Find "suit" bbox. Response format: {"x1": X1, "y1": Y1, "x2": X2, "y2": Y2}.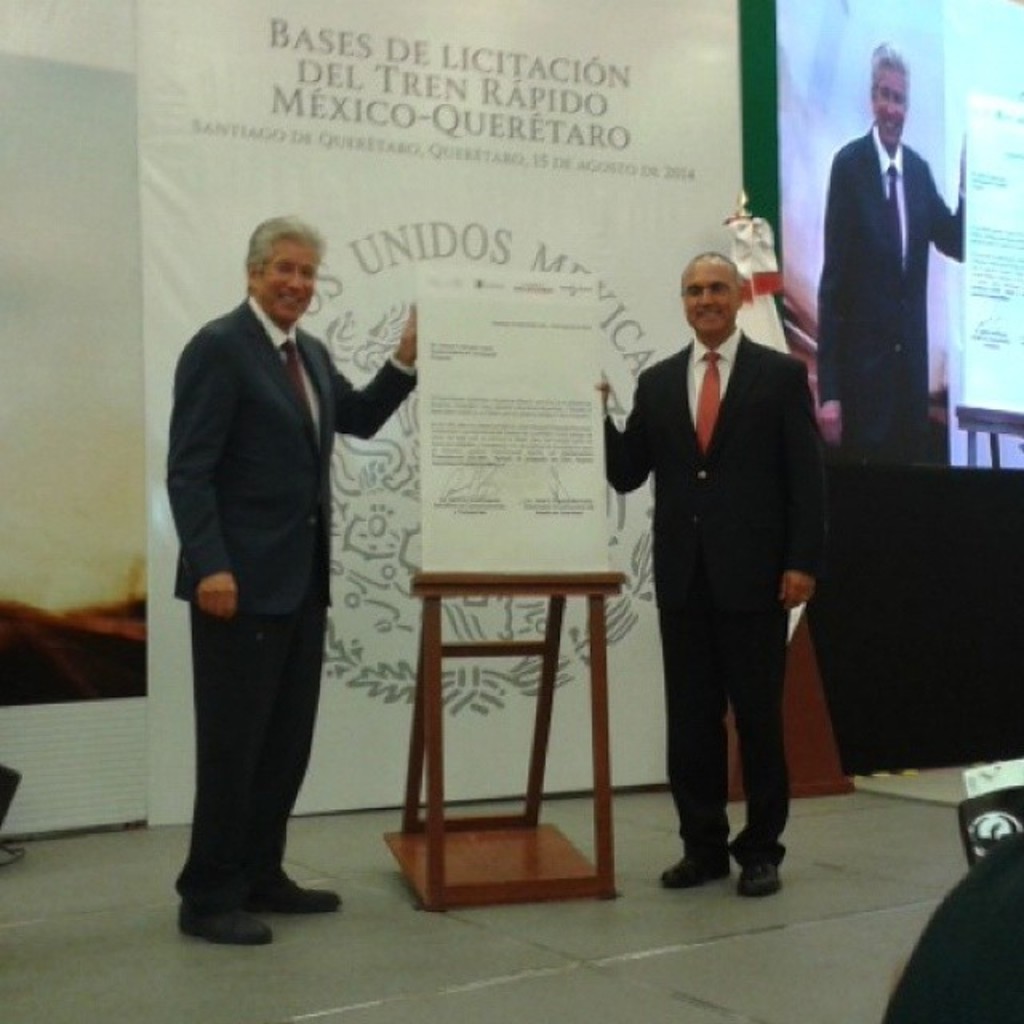
{"x1": 154, "y1": 198, "x2": 406, "y2": 946}.
